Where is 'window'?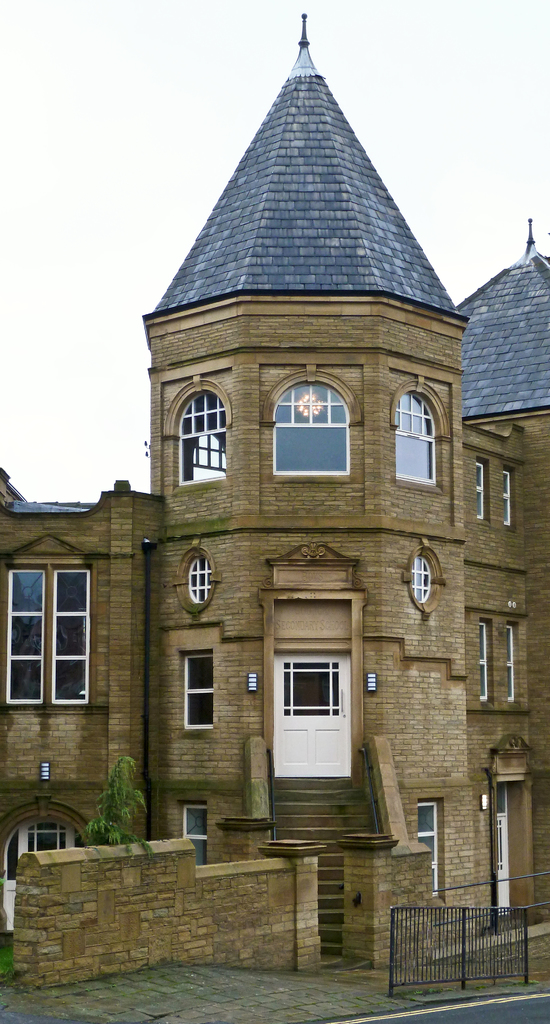
bbox=[178, 653, 213, 725].
